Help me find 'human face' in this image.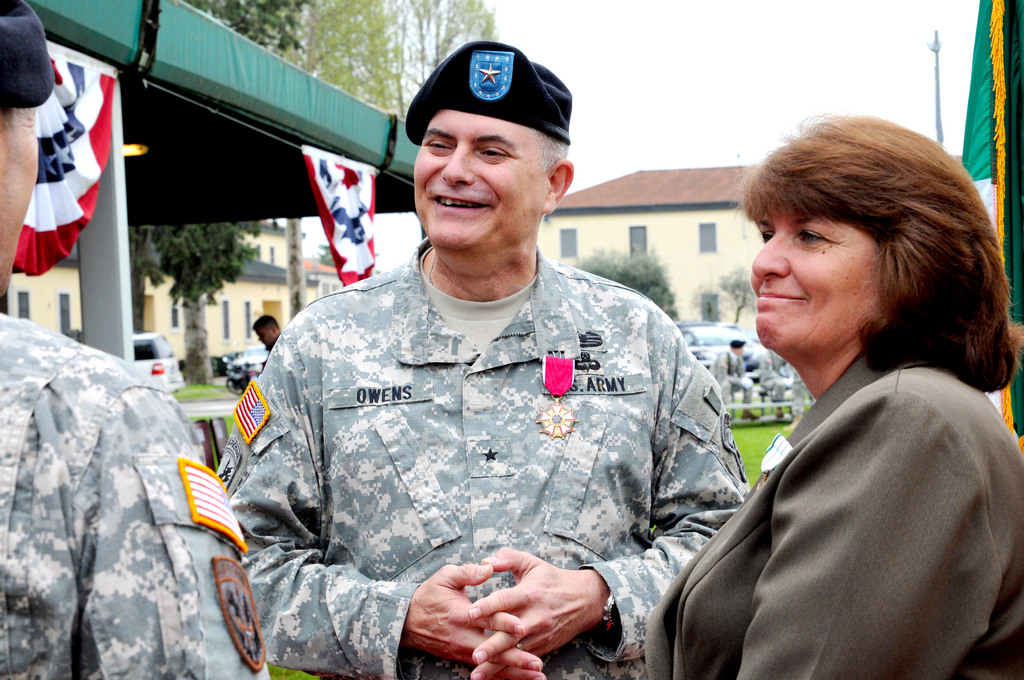
Found it: bbox=(412, 109, 544, 251).
